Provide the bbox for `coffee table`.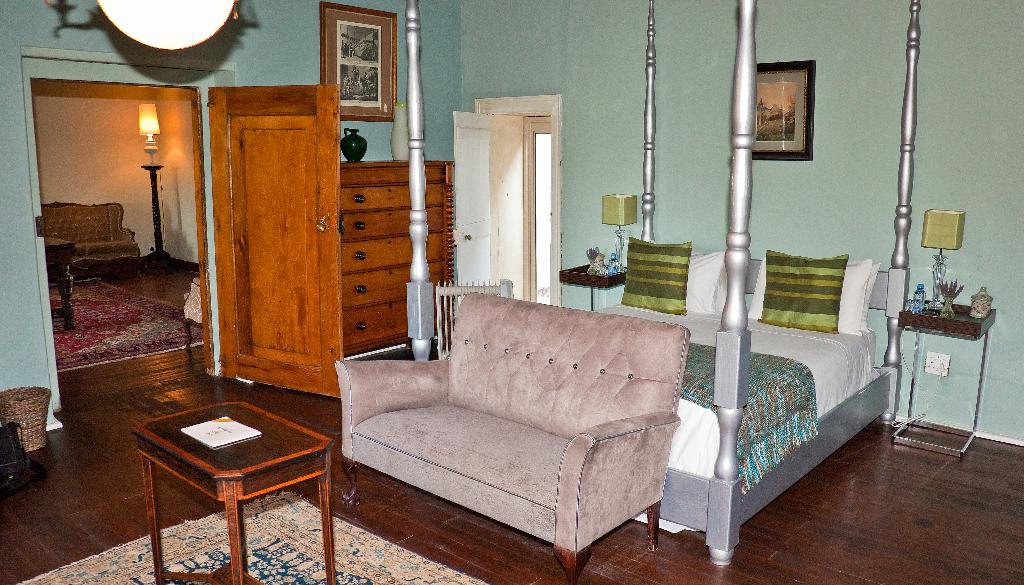
locate(131, 382, 346, 574).
